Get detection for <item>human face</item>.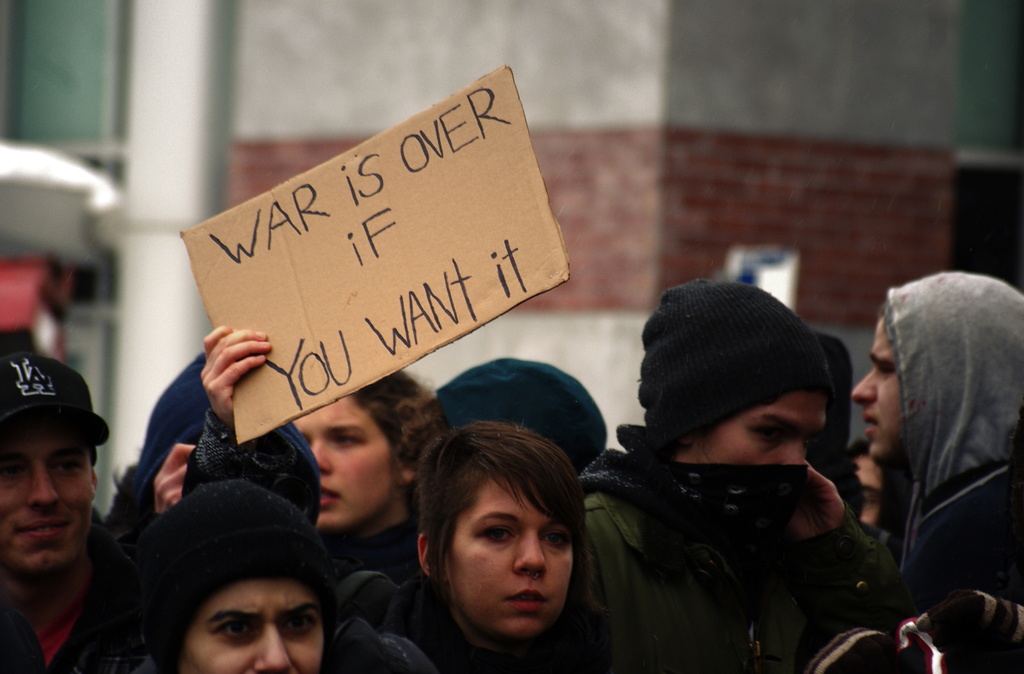
Detection: rect(0, 415, 94, 579).
